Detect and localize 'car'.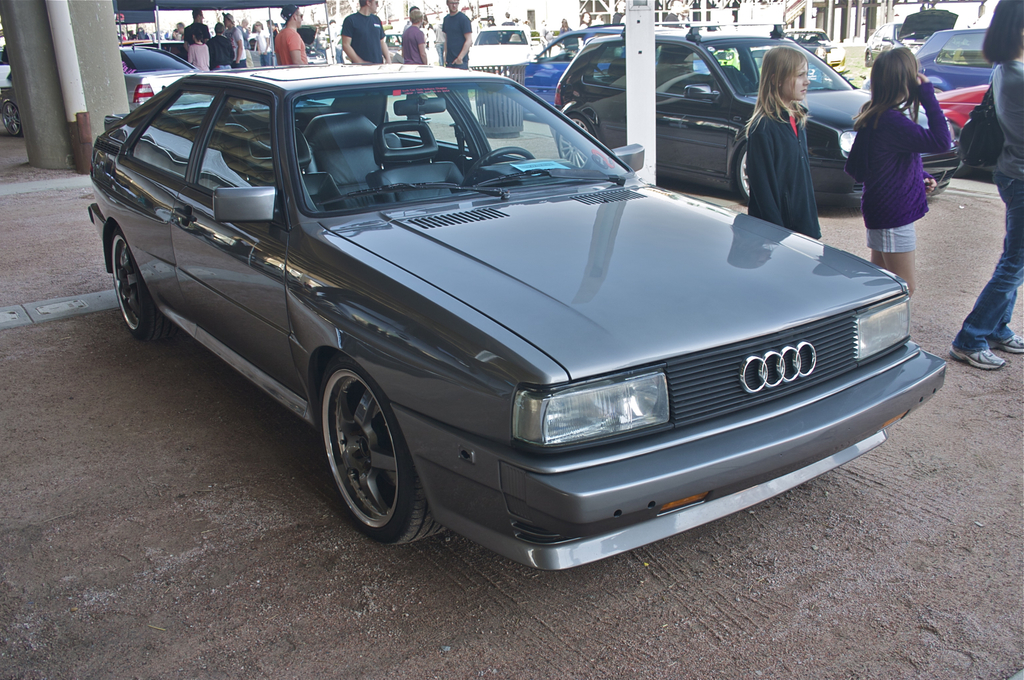
Localized at (left=0, top=43, right=26, bottom=137).
